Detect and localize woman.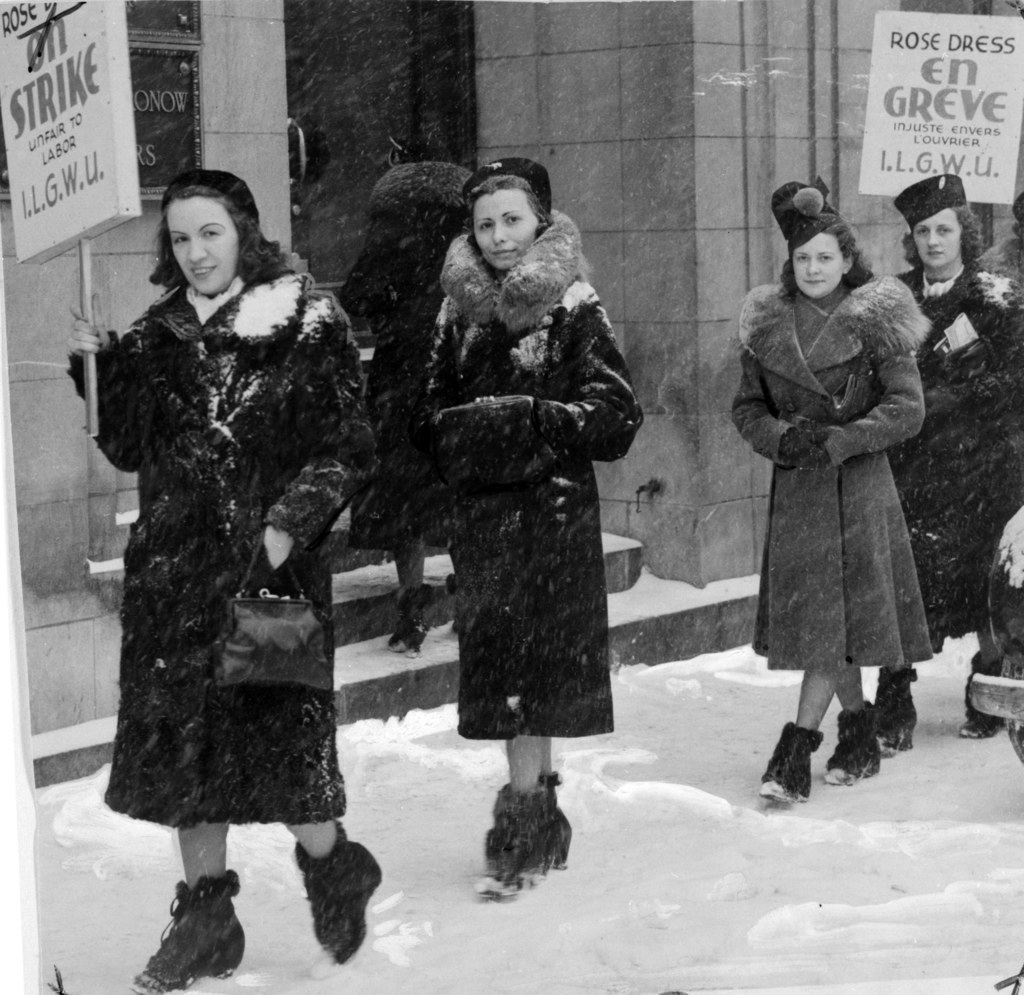
Localized at {"left": 737, "top": 207, "right": 963, "bottom": 796}.
